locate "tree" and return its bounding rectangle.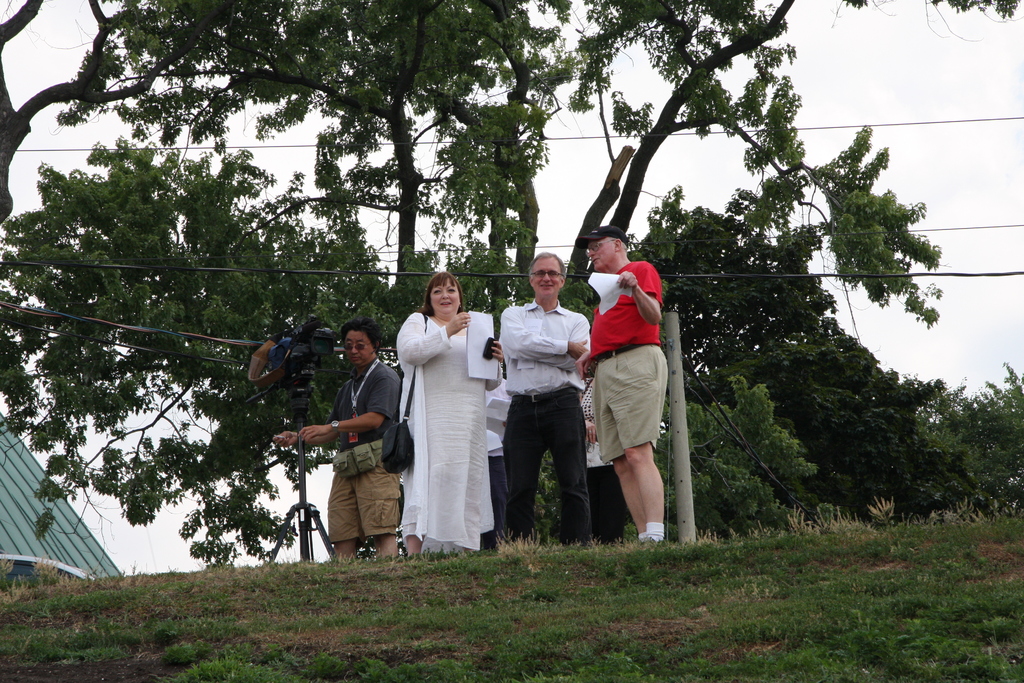
946, 362, 1023, 516.
